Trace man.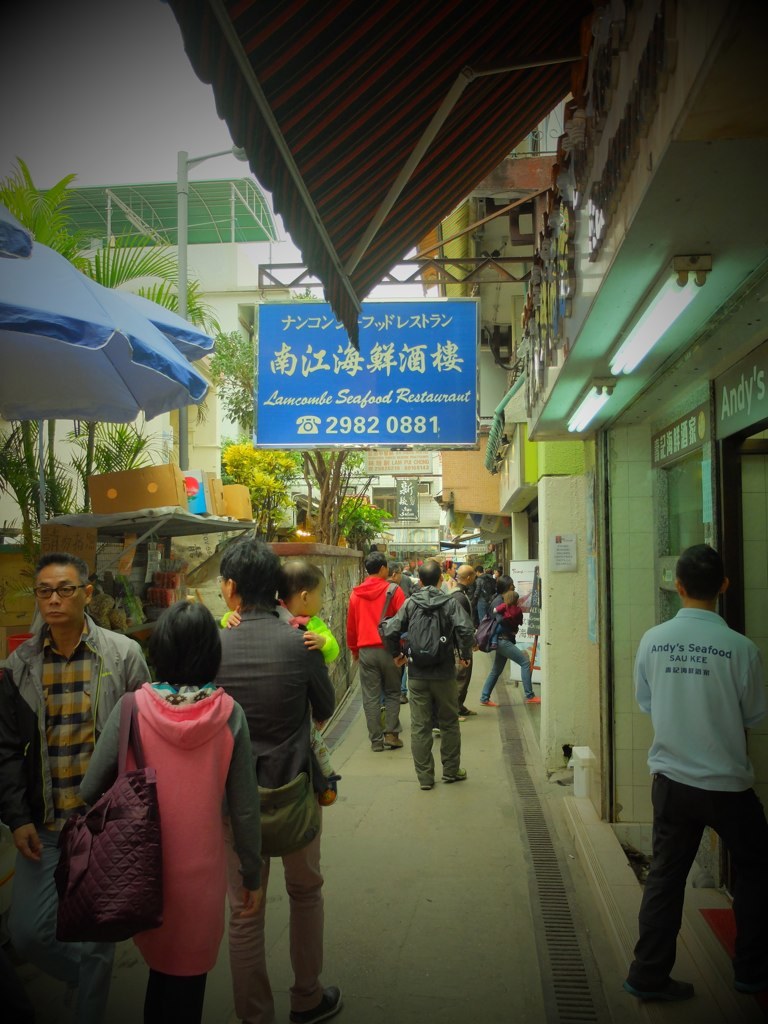
Traced to [446,565,480,712].
